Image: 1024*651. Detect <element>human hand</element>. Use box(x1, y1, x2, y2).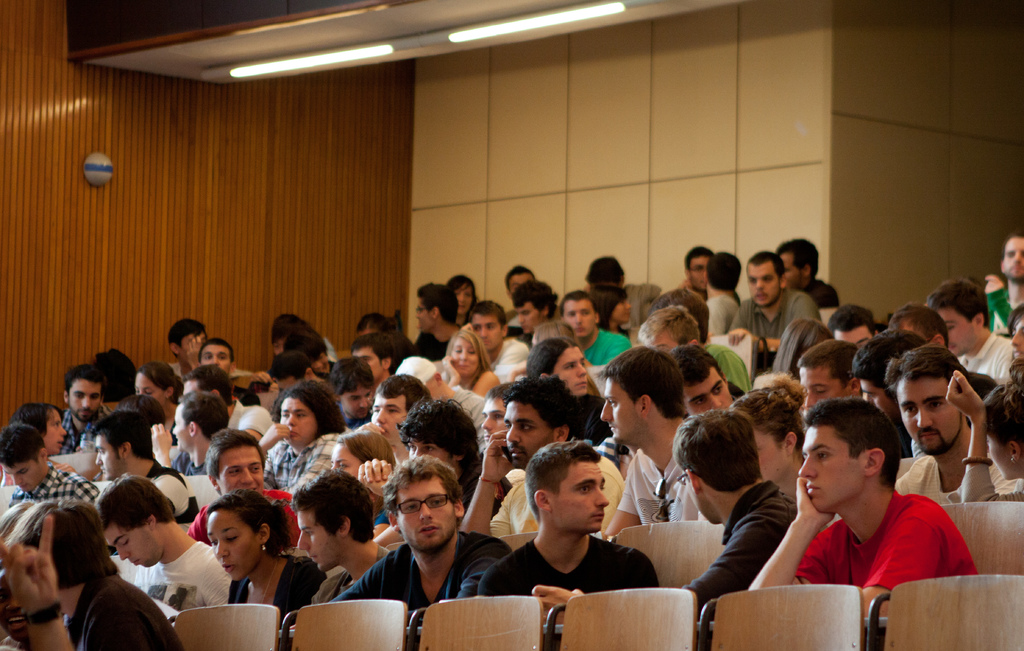
box(356, 421, 389, 438).
